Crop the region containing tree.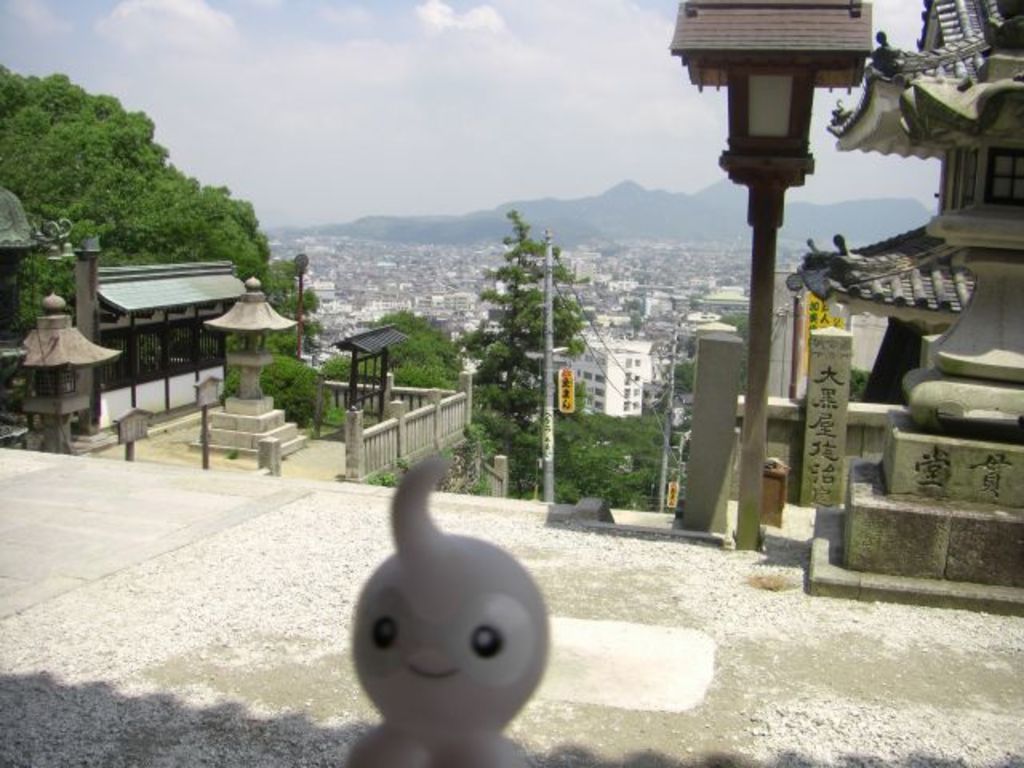
Crop region: (331, 309, 462, 389).
